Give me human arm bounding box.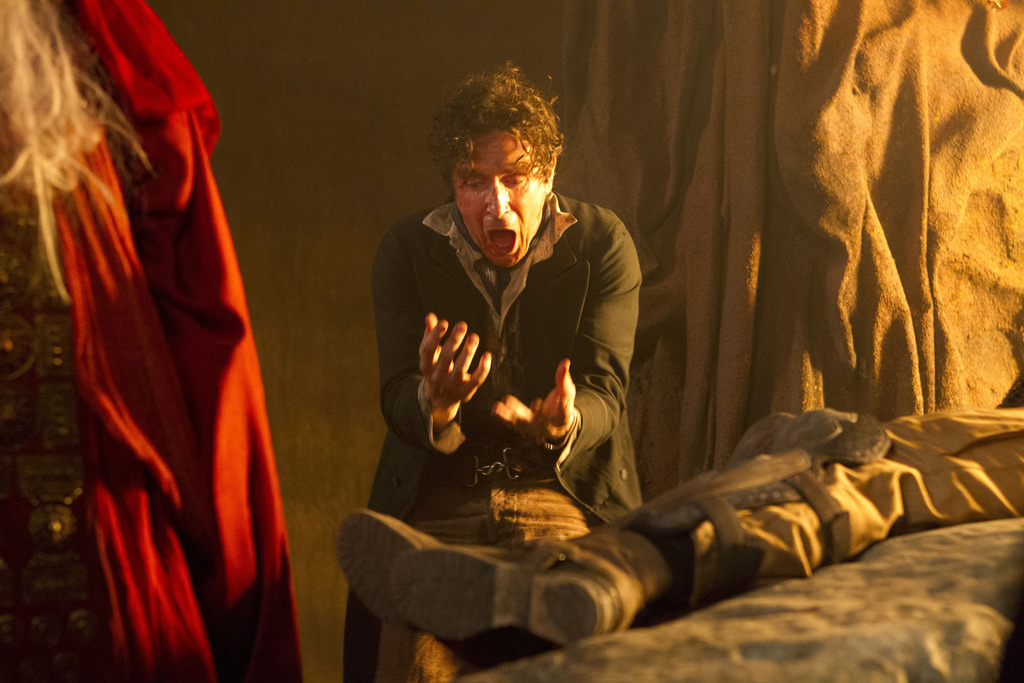
BBox(374, 234, 492, 462).
